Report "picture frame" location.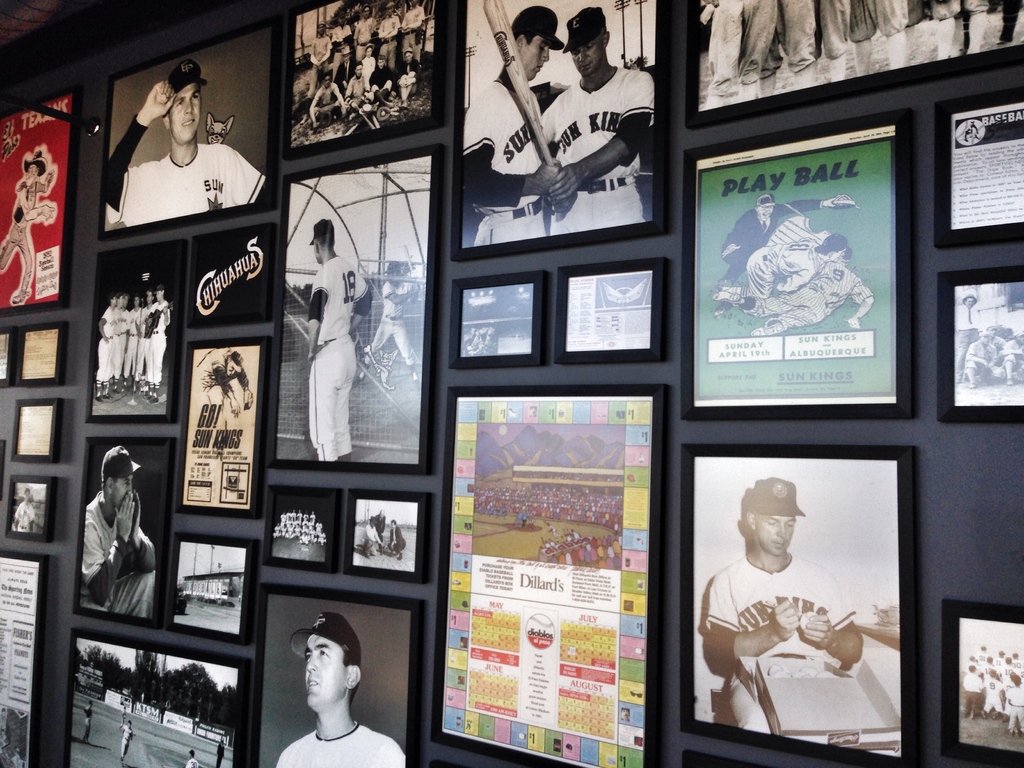
Report: (x1=259, y1=143, x2=445, y2=471).
